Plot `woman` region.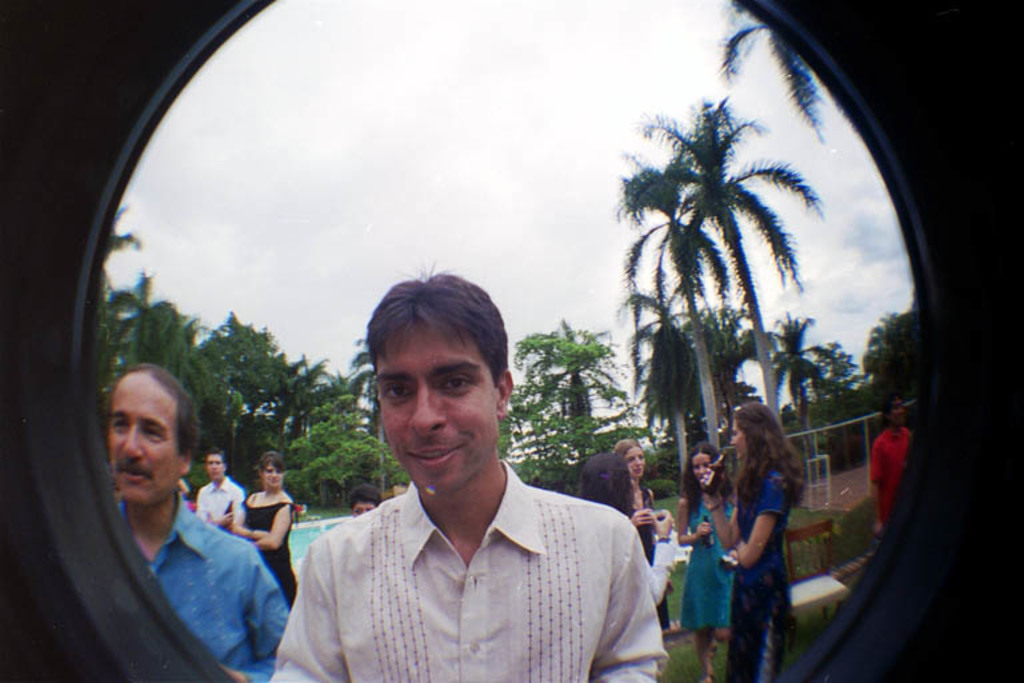
Plotted at region(608, 438, 661, 562).
